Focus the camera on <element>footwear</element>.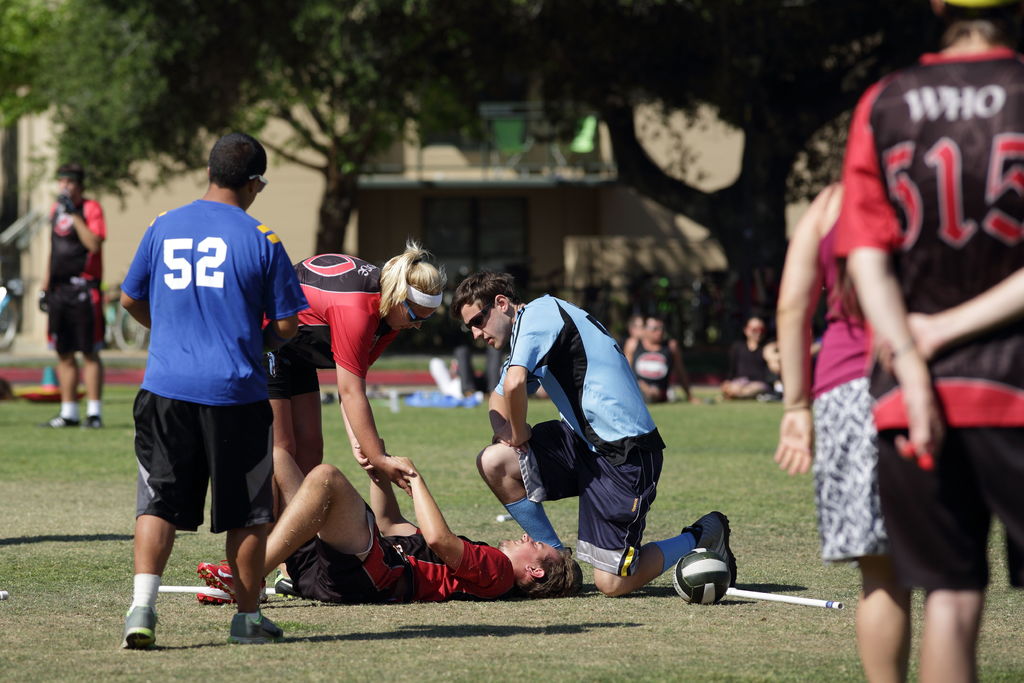
Focus region: <bbox>111, 572, 165, 652</bbox>.
